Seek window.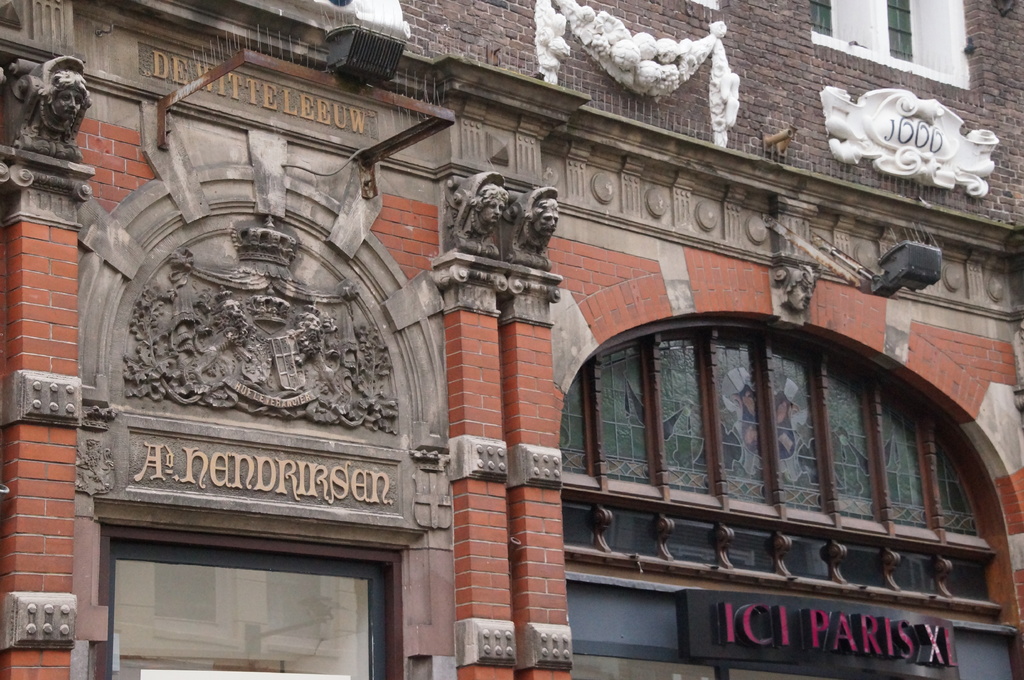
bbox=(69, 529, 433, 663).
